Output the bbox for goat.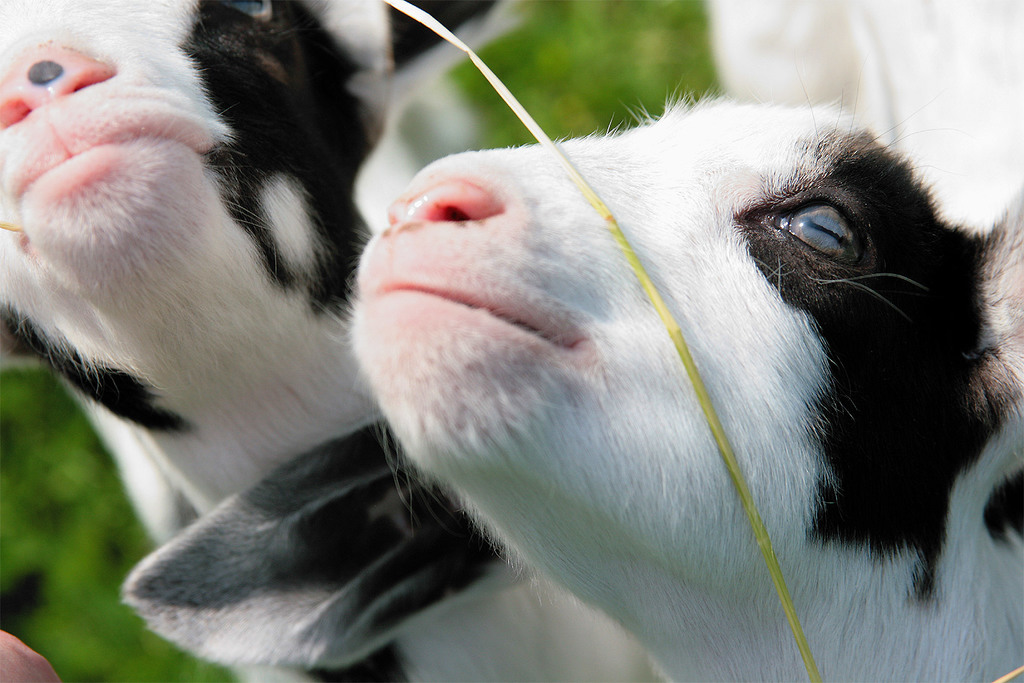
353:88:1023:682.
